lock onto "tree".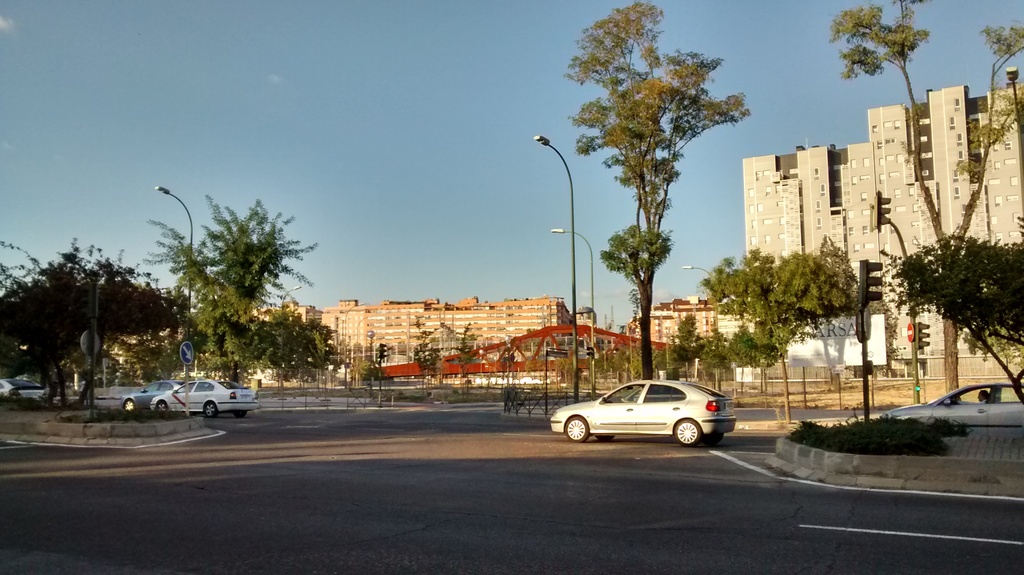
Locked: (x1=673, y1=236, x2=858, y2=423).
